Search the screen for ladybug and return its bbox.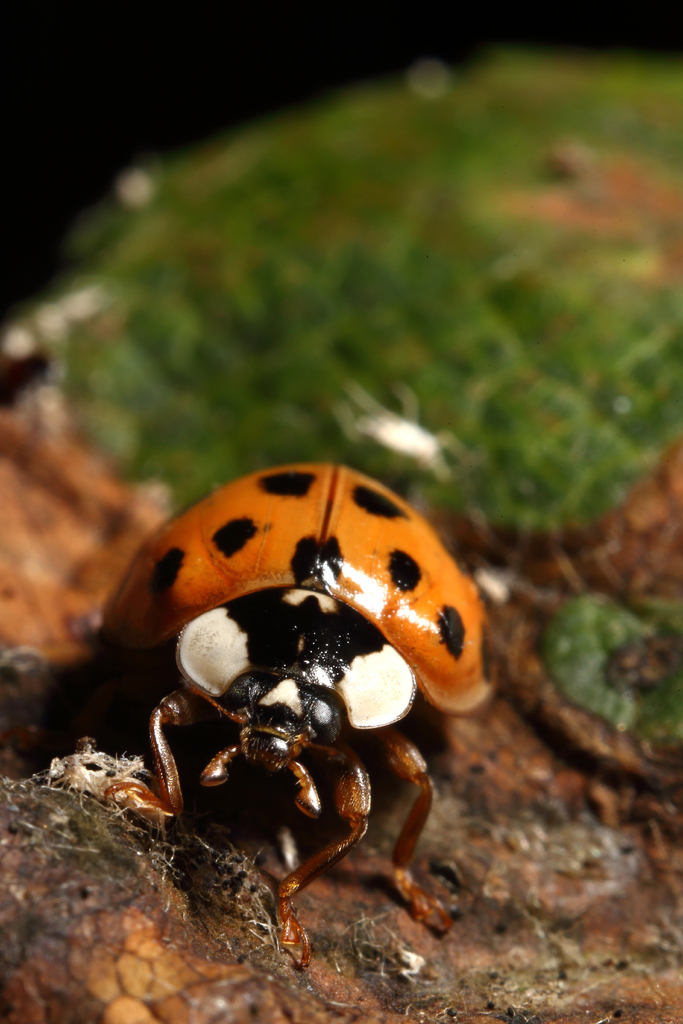
Found: <box>92,455,506,952</box>.
